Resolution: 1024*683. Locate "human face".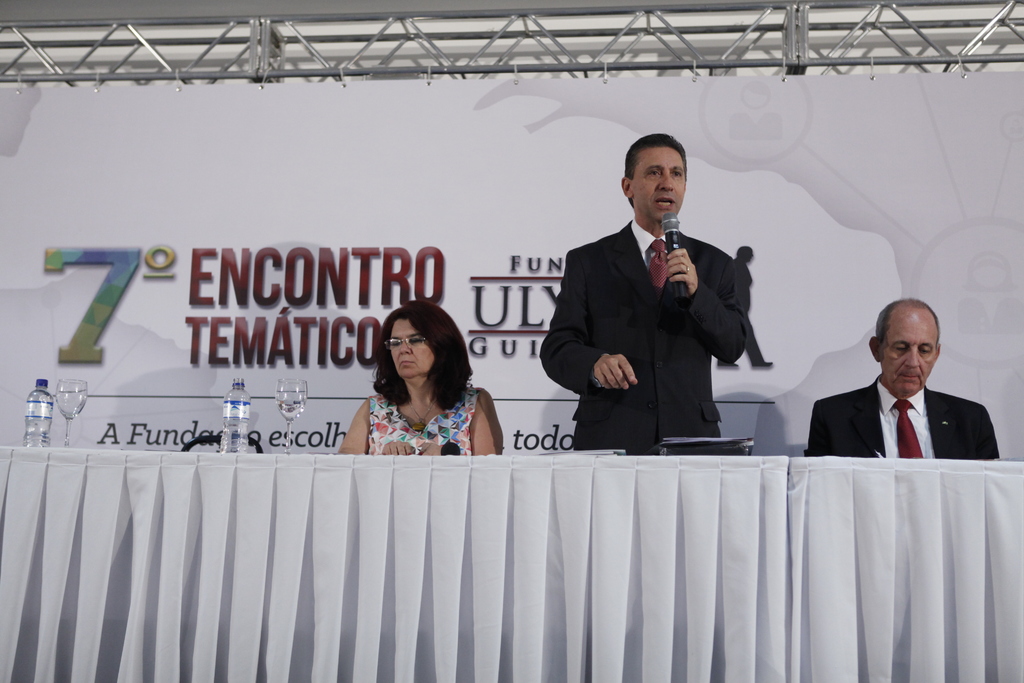
box(385, 317, 434, 378).
